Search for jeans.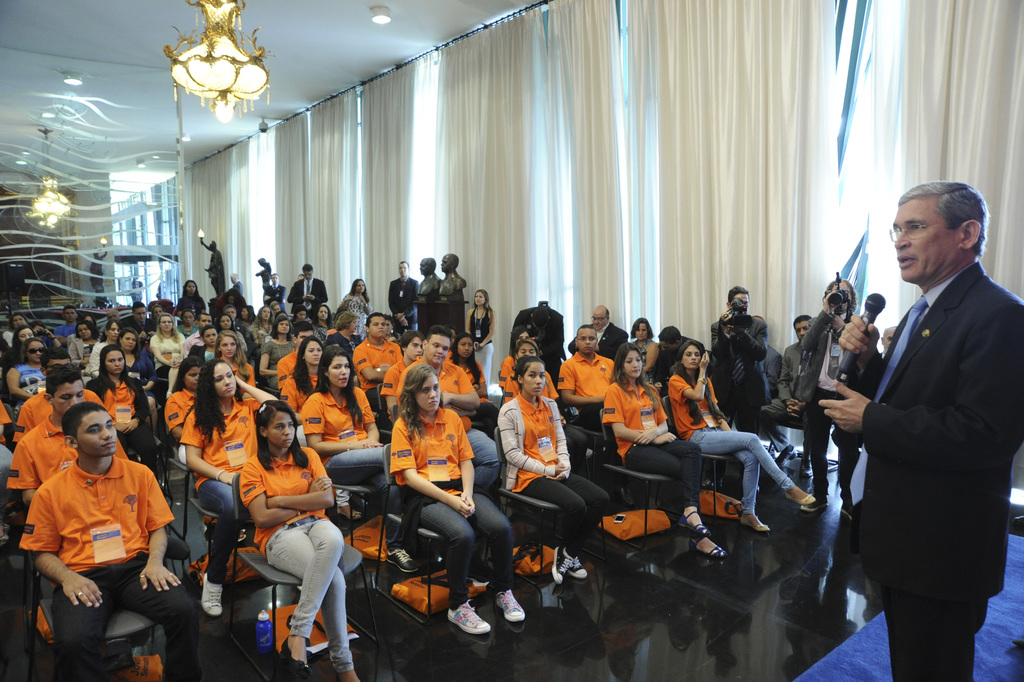
Found at box(325, 450, 398, 482).
